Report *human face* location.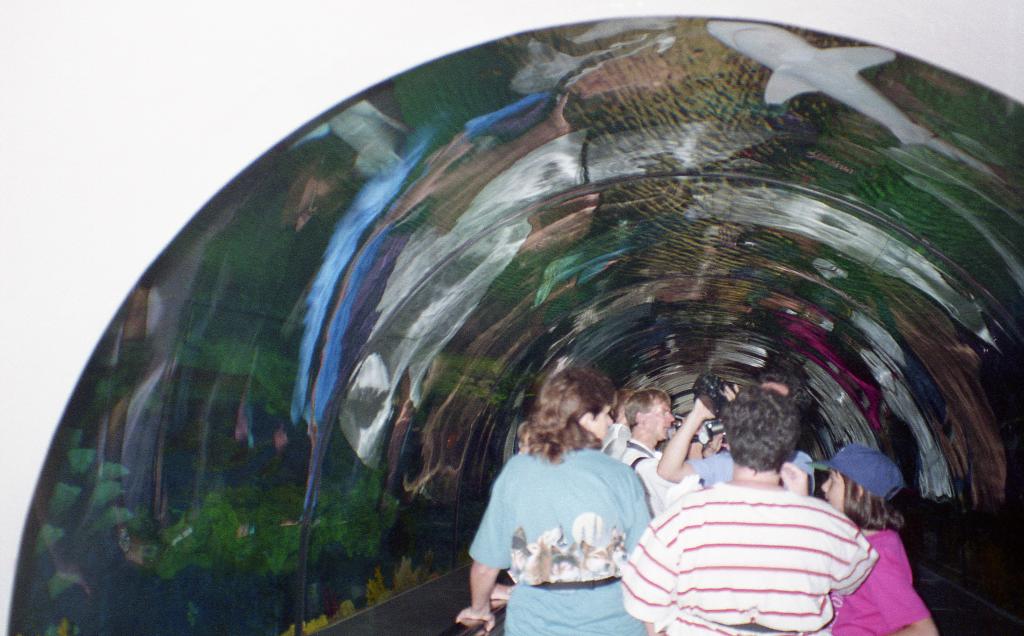
Report: 636,401,675,445.
